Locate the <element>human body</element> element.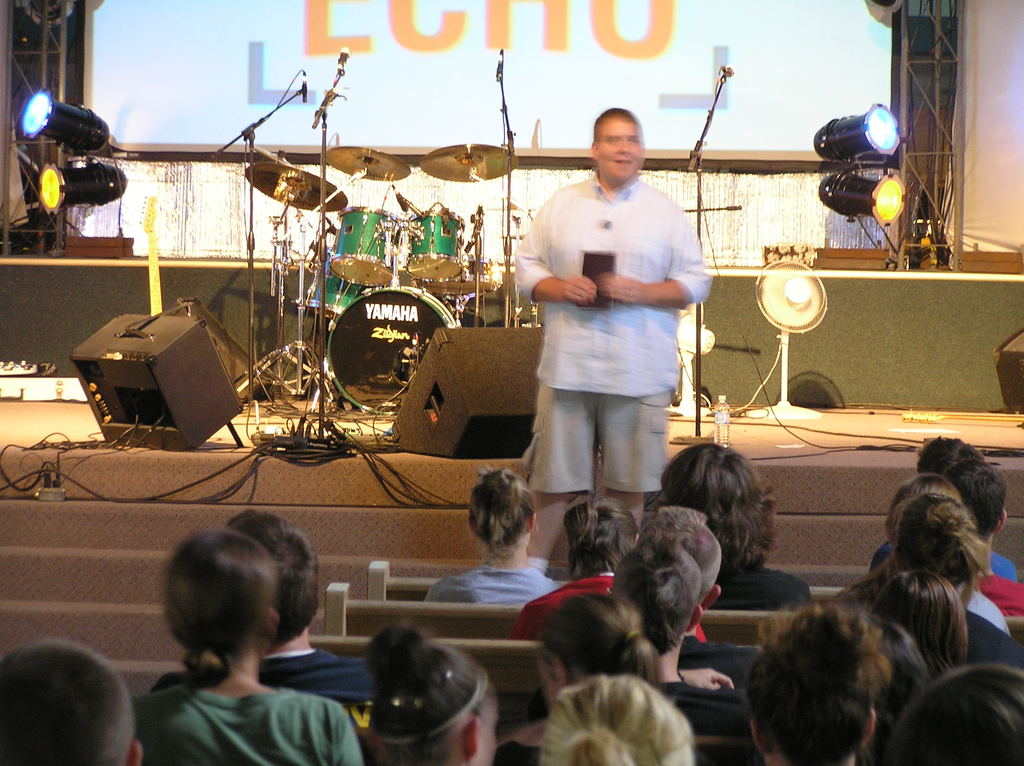
Element bbox: box(518, 95, 695, 580).
